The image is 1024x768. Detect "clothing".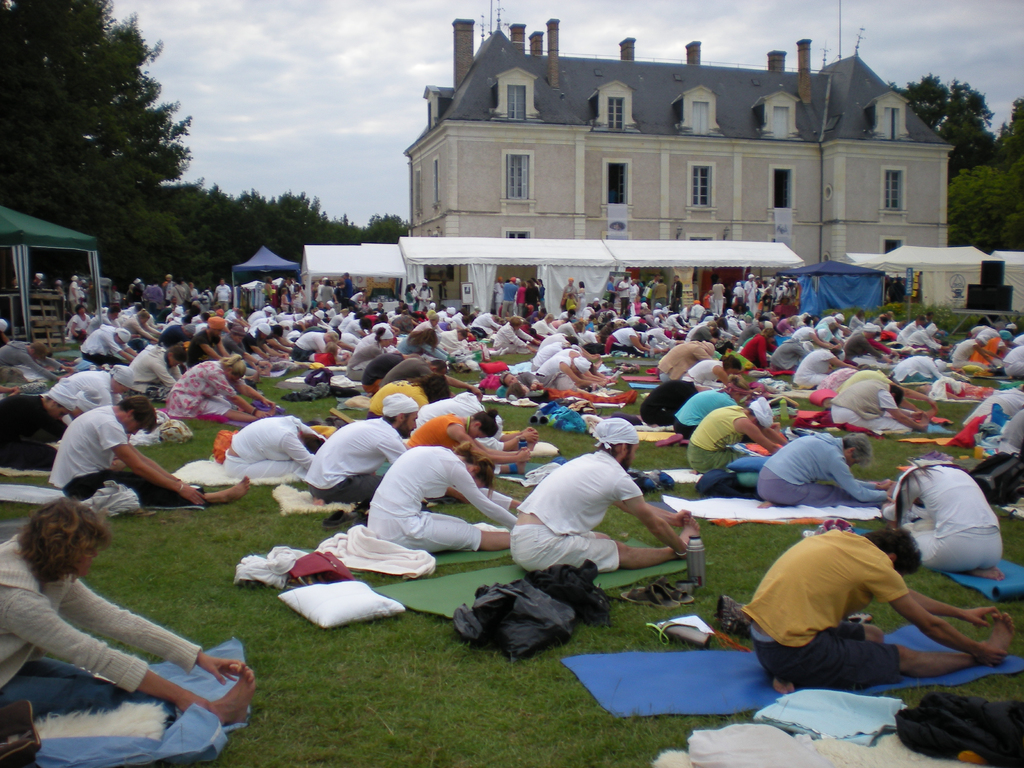
Detection: (x1=494, y1=281, x2=516, y2=318).
